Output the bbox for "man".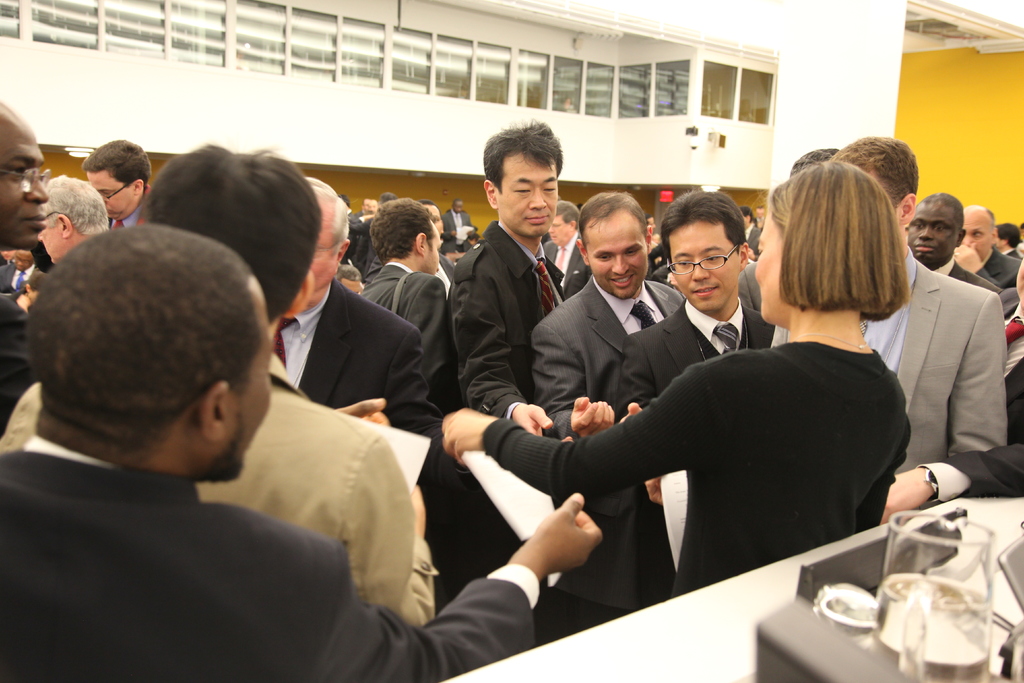
(x1=742, y1=206, x2=769, y2=267).
